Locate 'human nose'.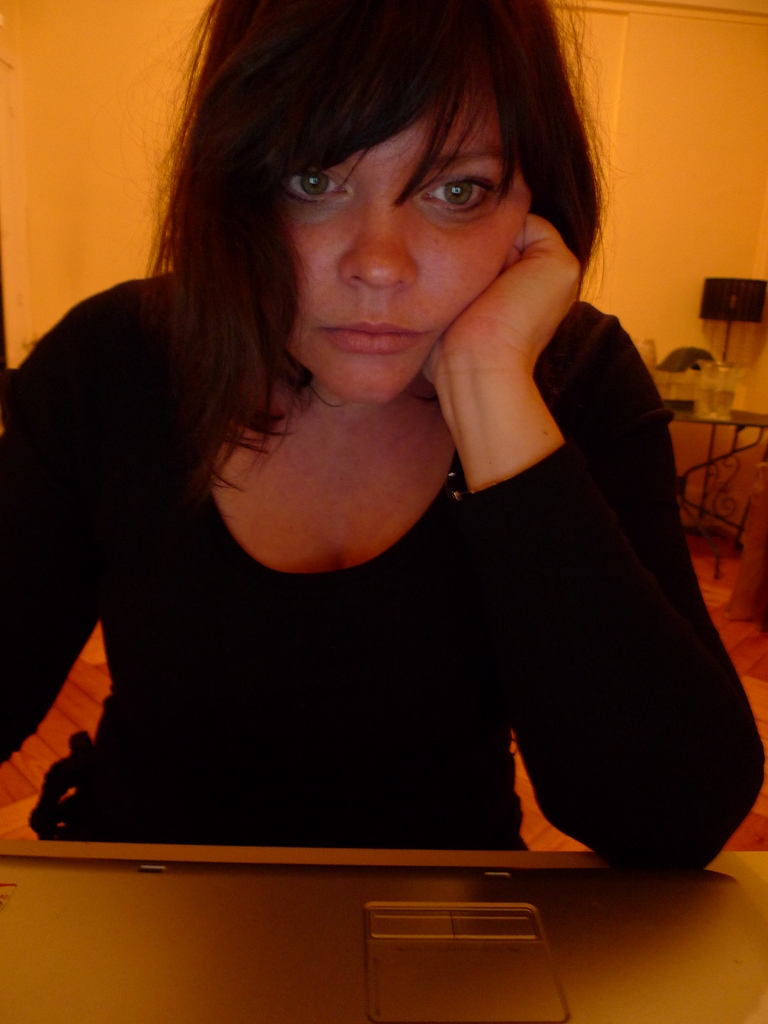
Bounding box: region(332, 185, 422, 282).
